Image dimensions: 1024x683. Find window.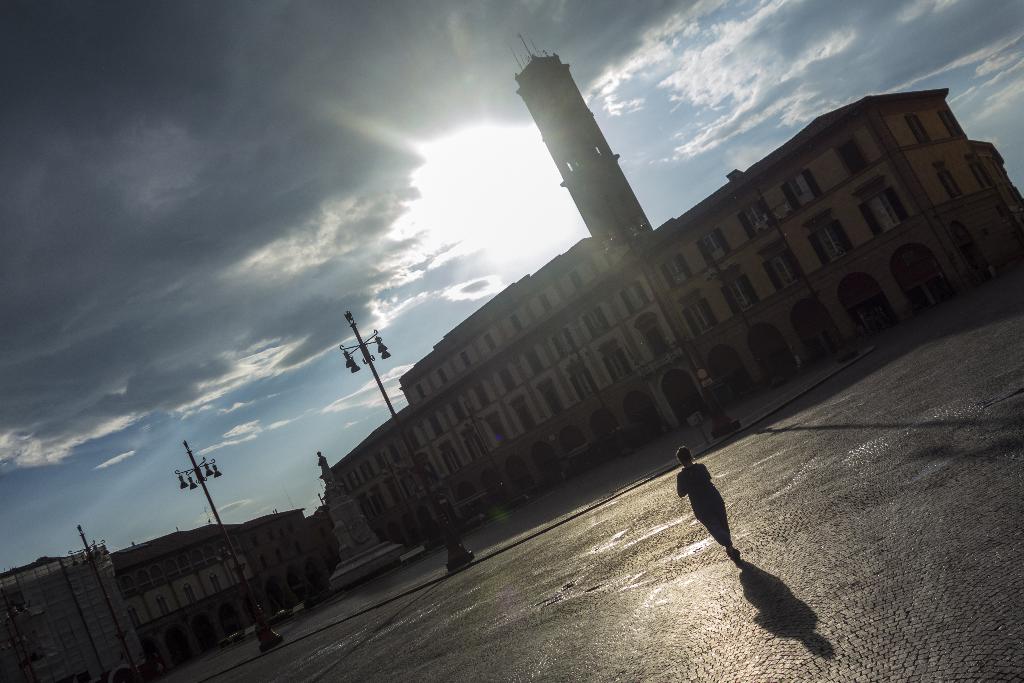
<region>864, 176, 906, 233</region>.
